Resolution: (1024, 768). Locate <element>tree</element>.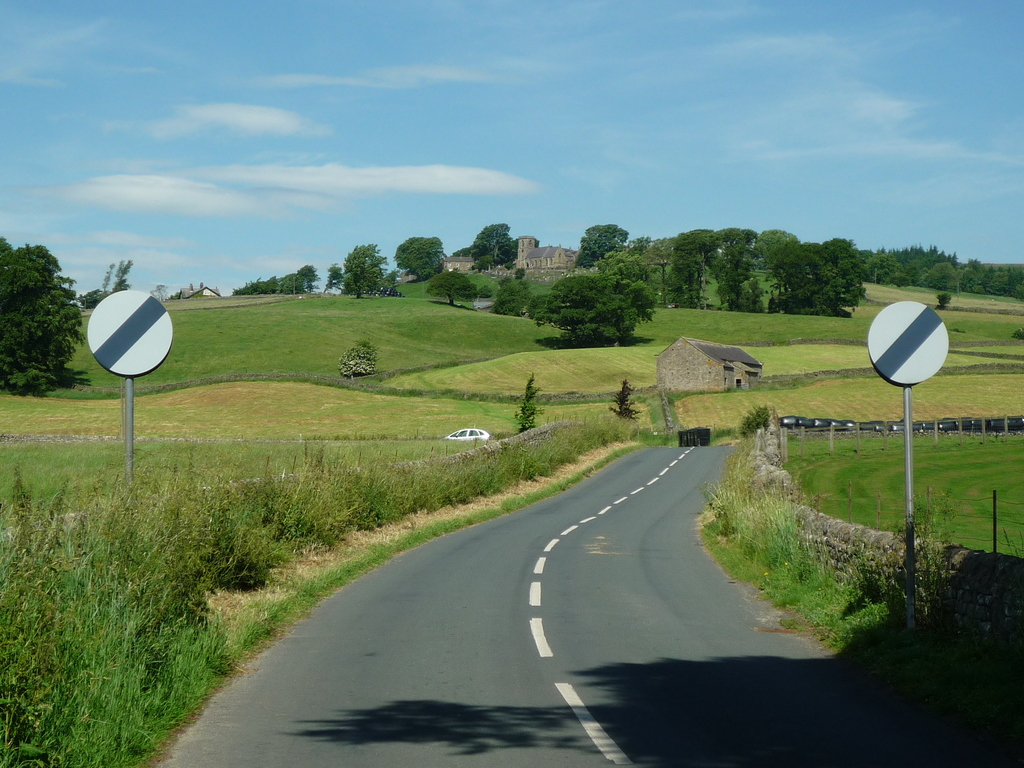
BBox(786, 239, 855, 317).
